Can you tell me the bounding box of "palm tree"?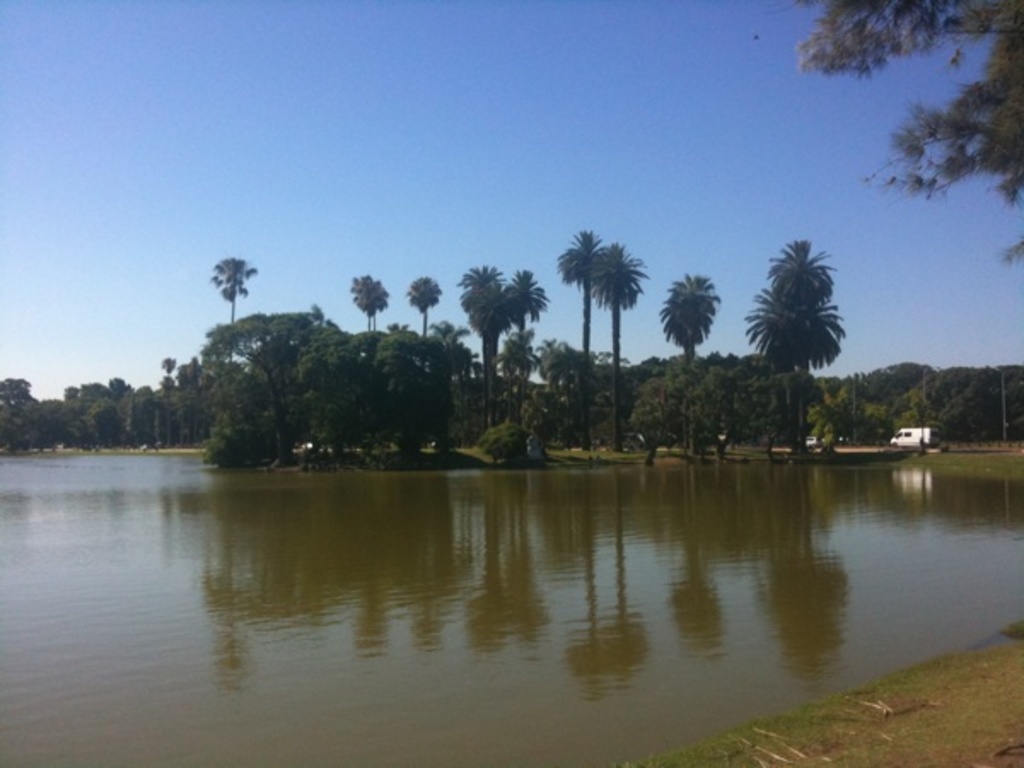
select_region(592, 236, 645, 418).
